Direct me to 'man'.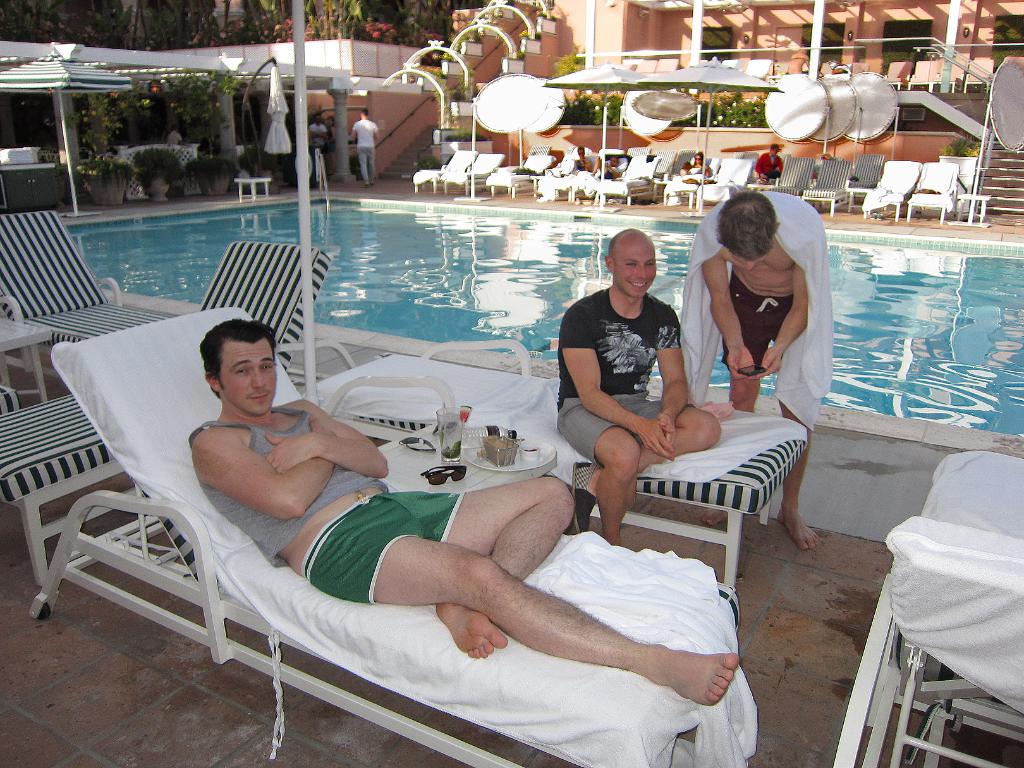
Direction: 186,314,737,708.
